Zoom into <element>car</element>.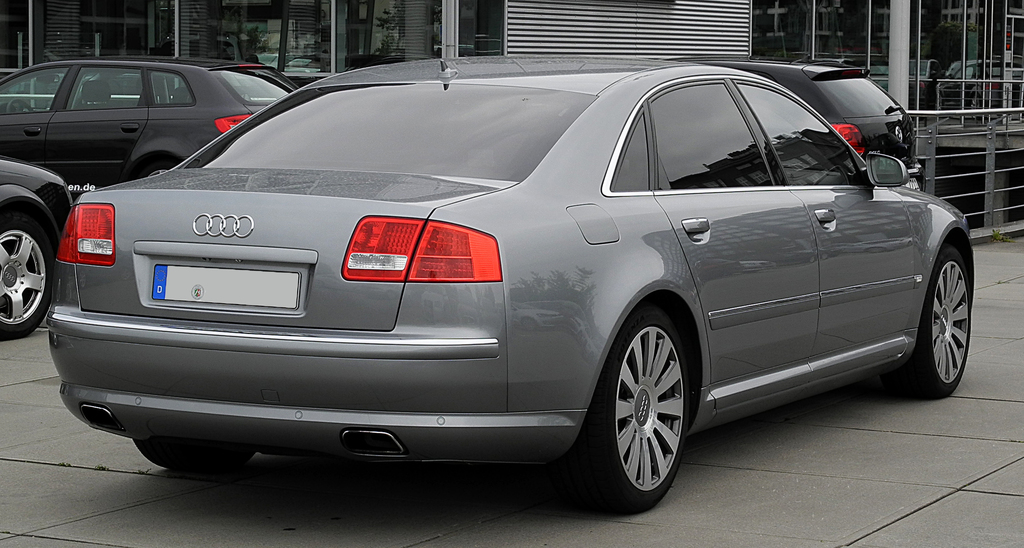
Zoom target: rect(0, 56, 987, 503).
